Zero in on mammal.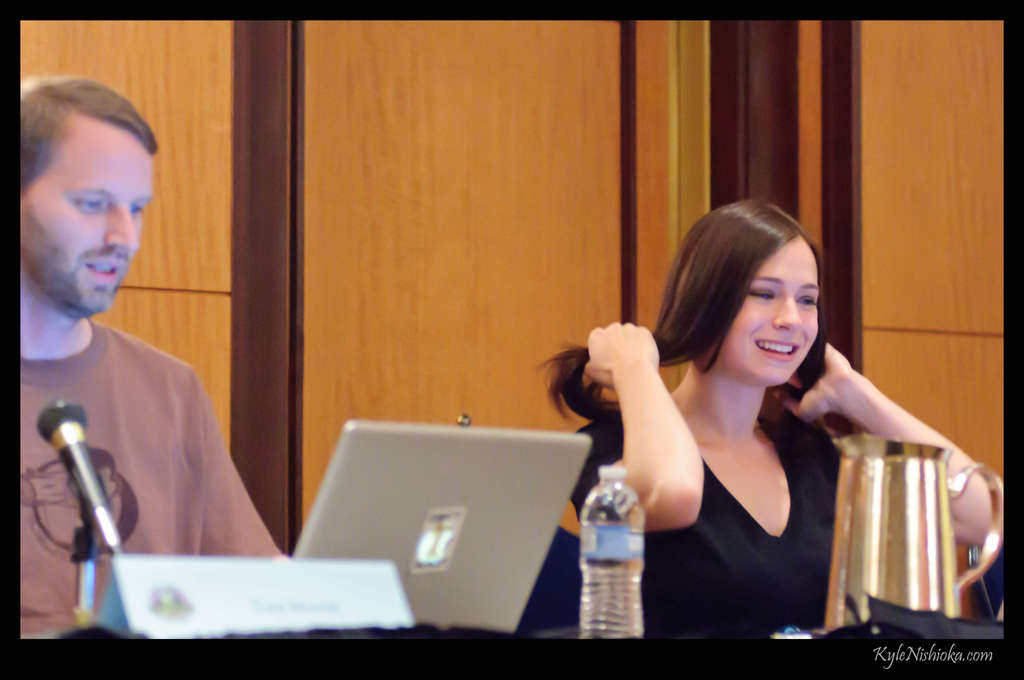
Zeroed in: left=534, top=193, right=1001, bottom=651.
